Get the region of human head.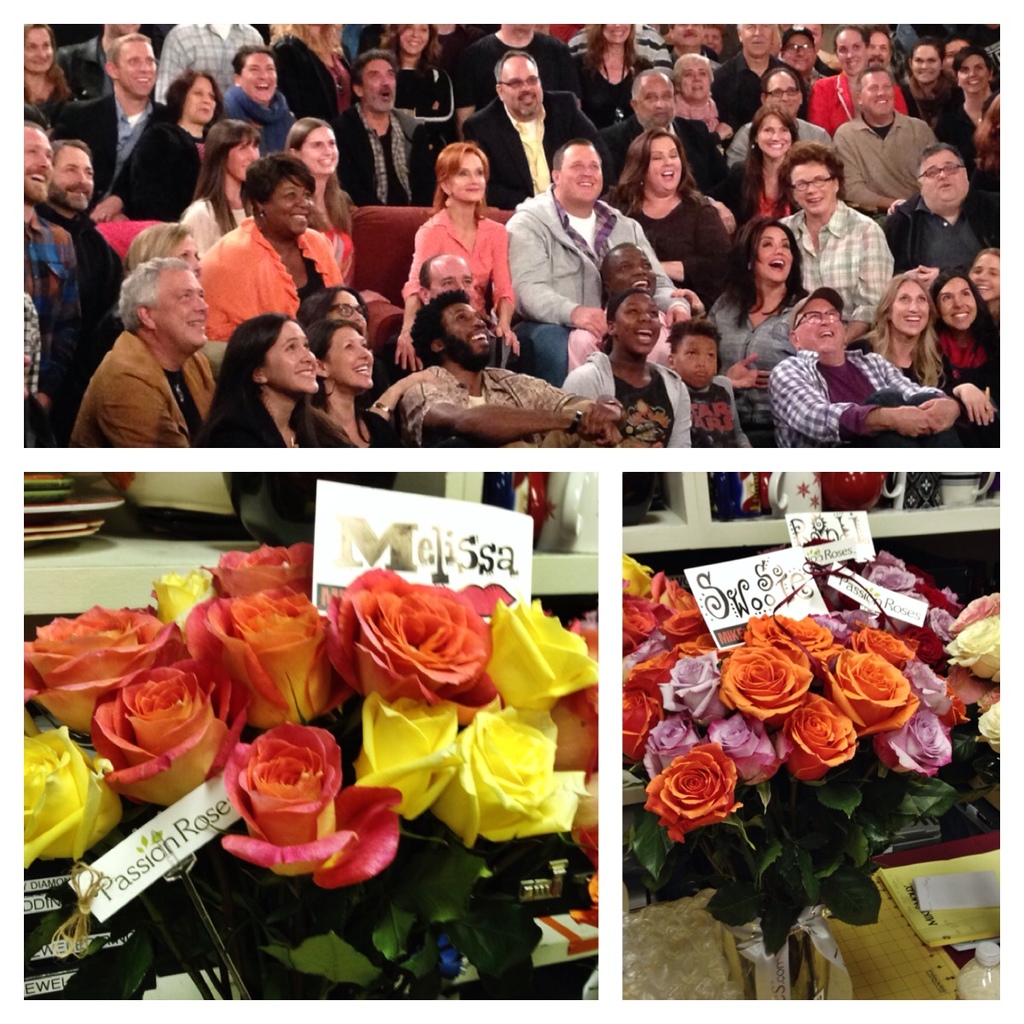
886/273/928/333.
